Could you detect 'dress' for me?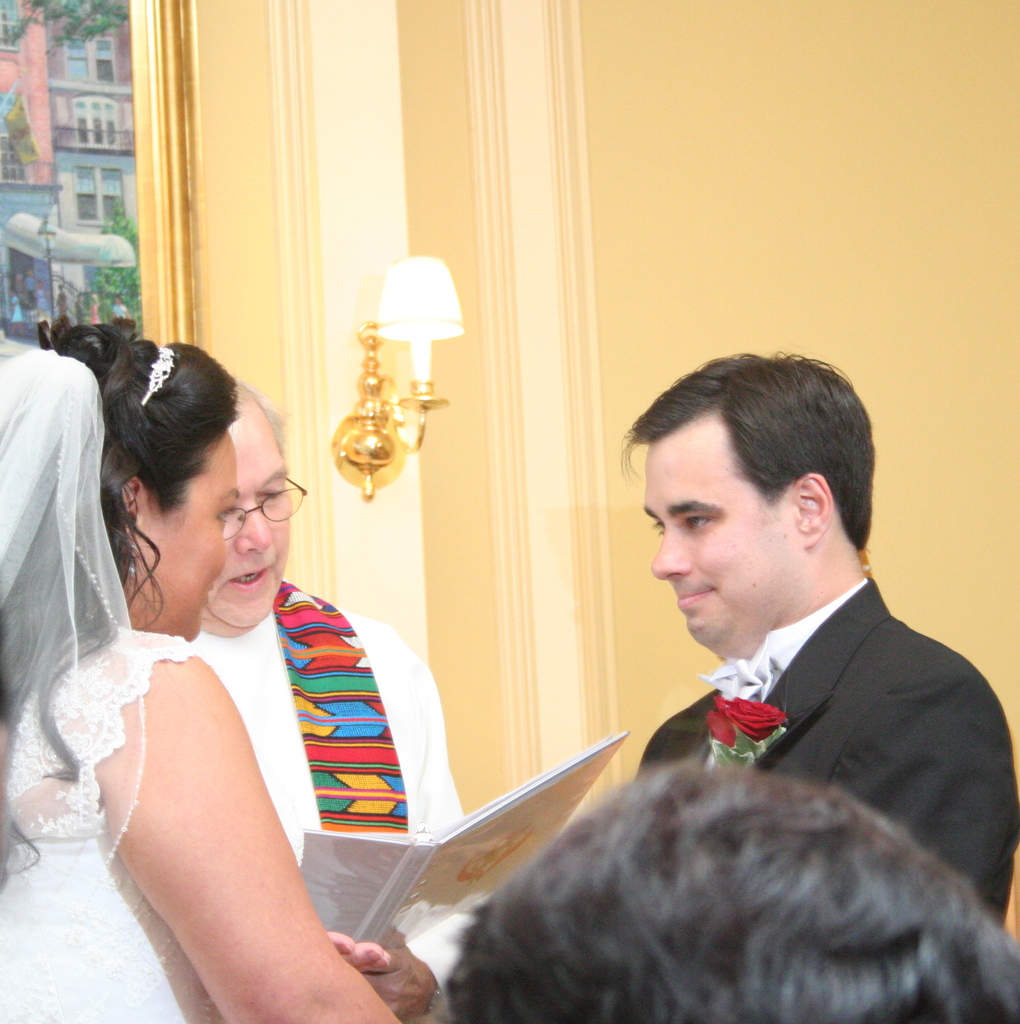
Detection result: detection(0, 337, 200, 1023).
